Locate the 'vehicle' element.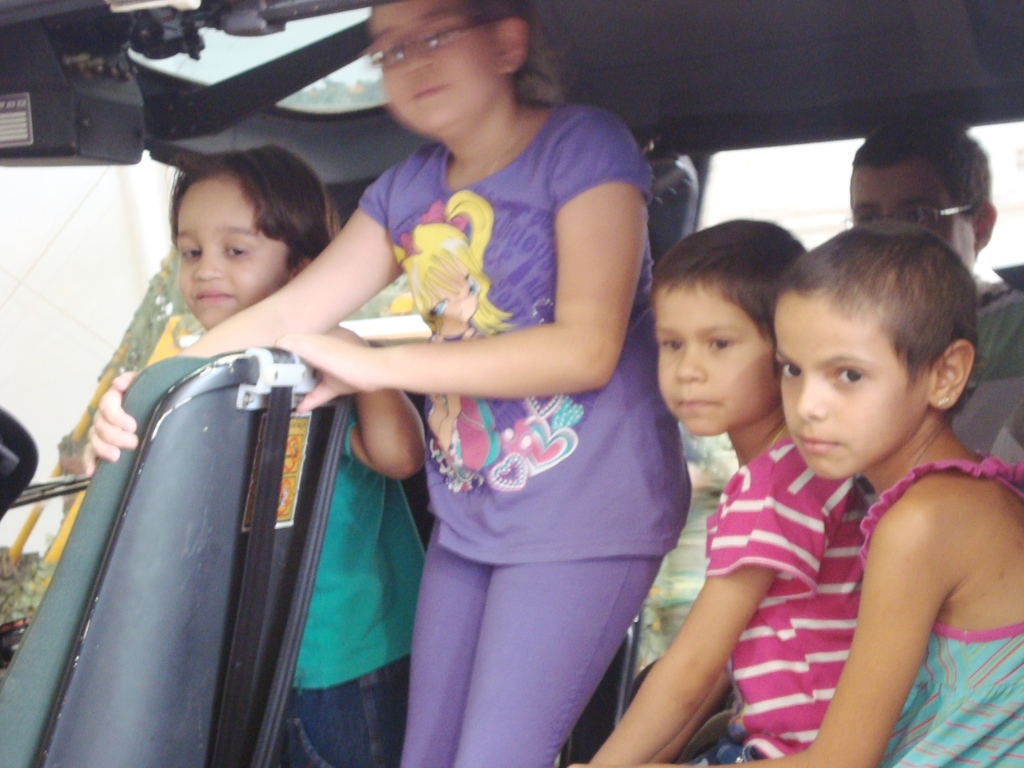
Element bbox: (0,0,1023,767).
